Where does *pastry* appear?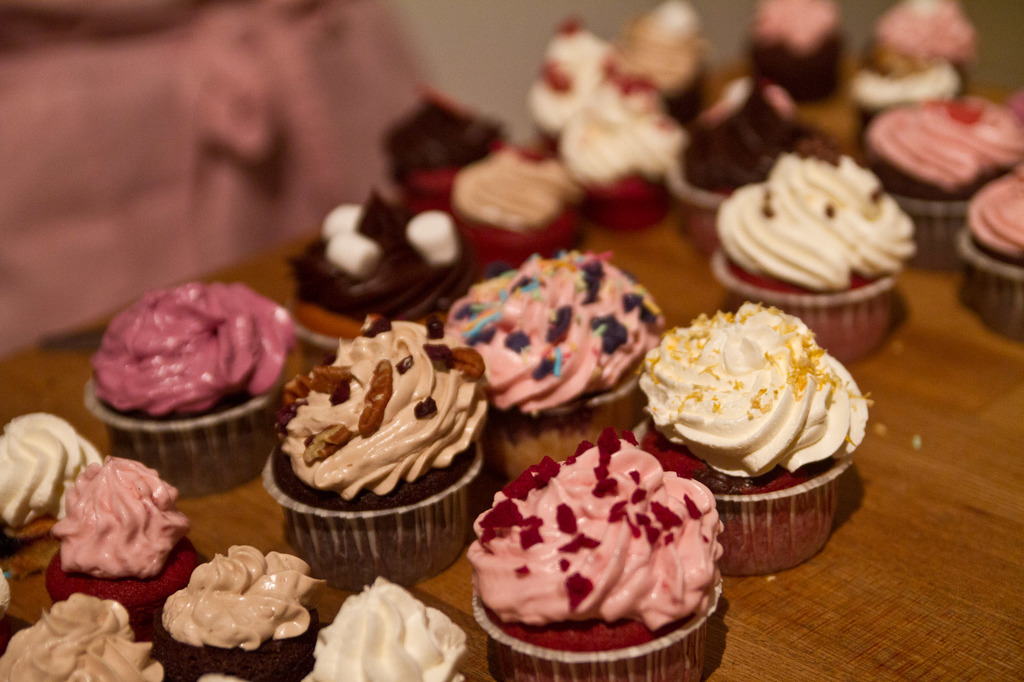
Appears at box(712, 141, 913, 369).
